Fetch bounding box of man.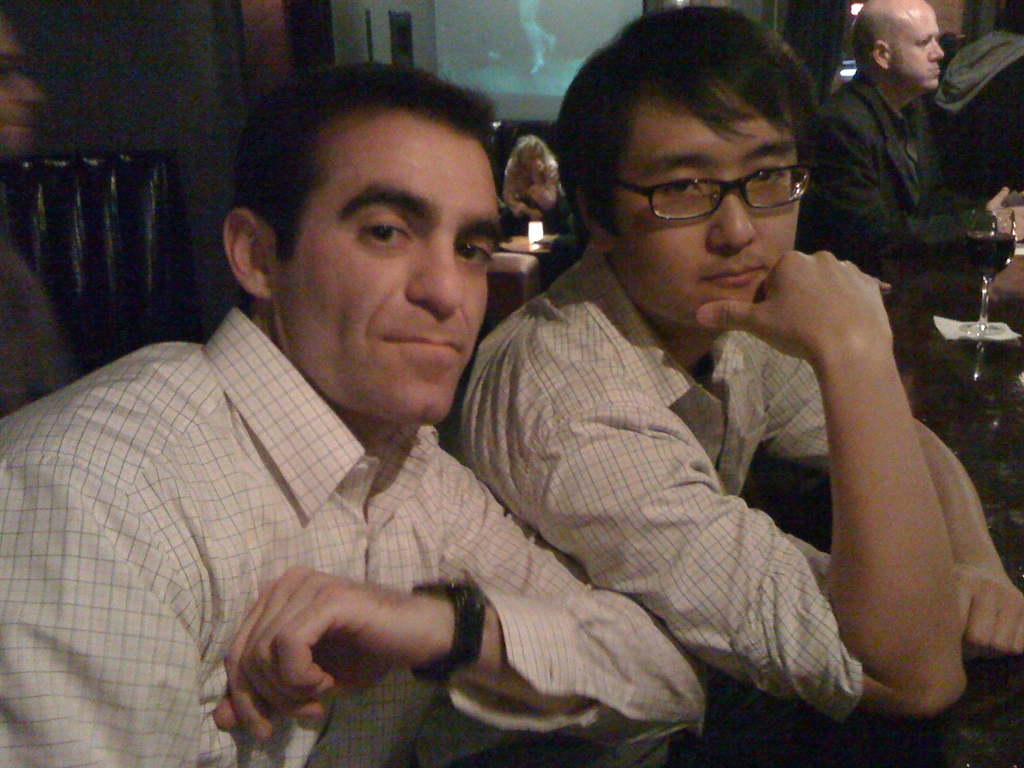
Bbox: locate(436, 0, 1023, 718).
